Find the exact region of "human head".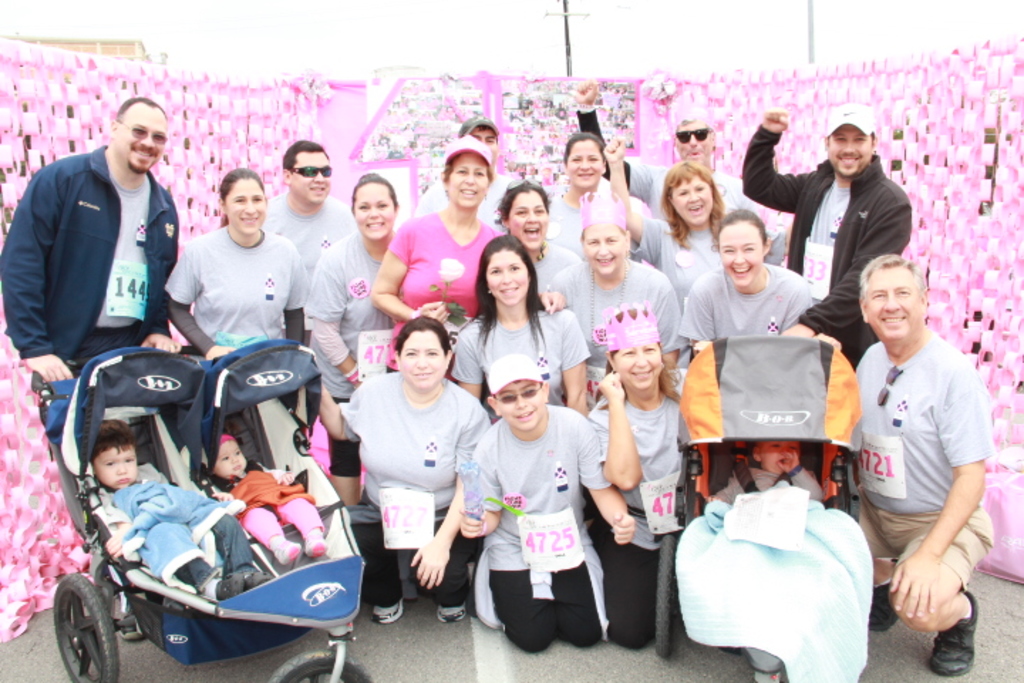
Exact region: box=[563, 131, 606, 188].
